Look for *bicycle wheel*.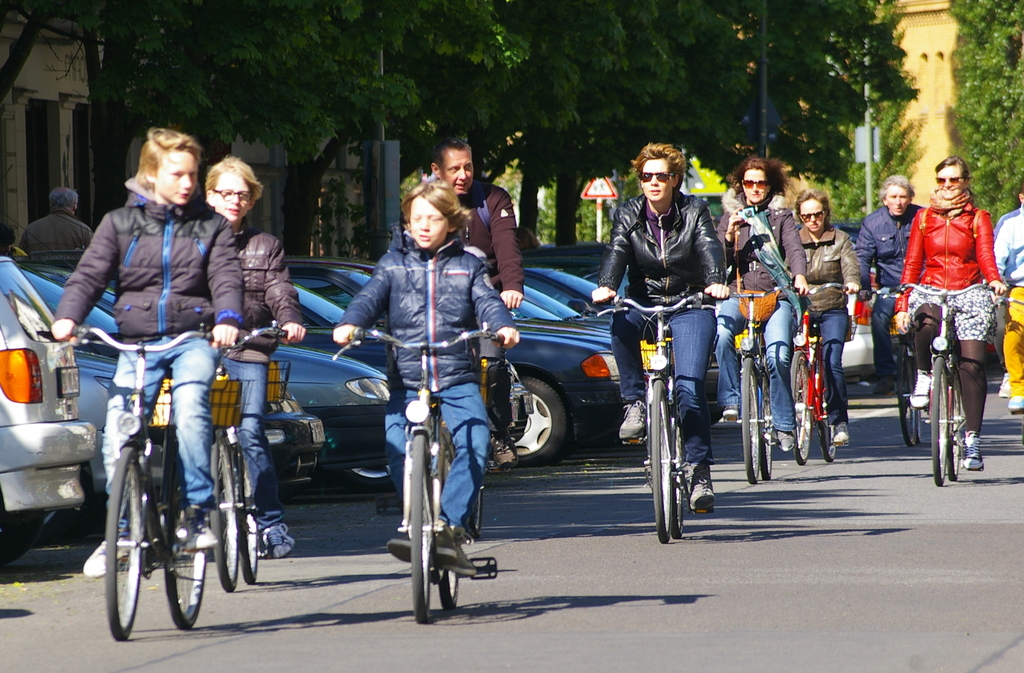
Found: {"left": 409, "top": 431, "right": 431, "bottom": 621}.
